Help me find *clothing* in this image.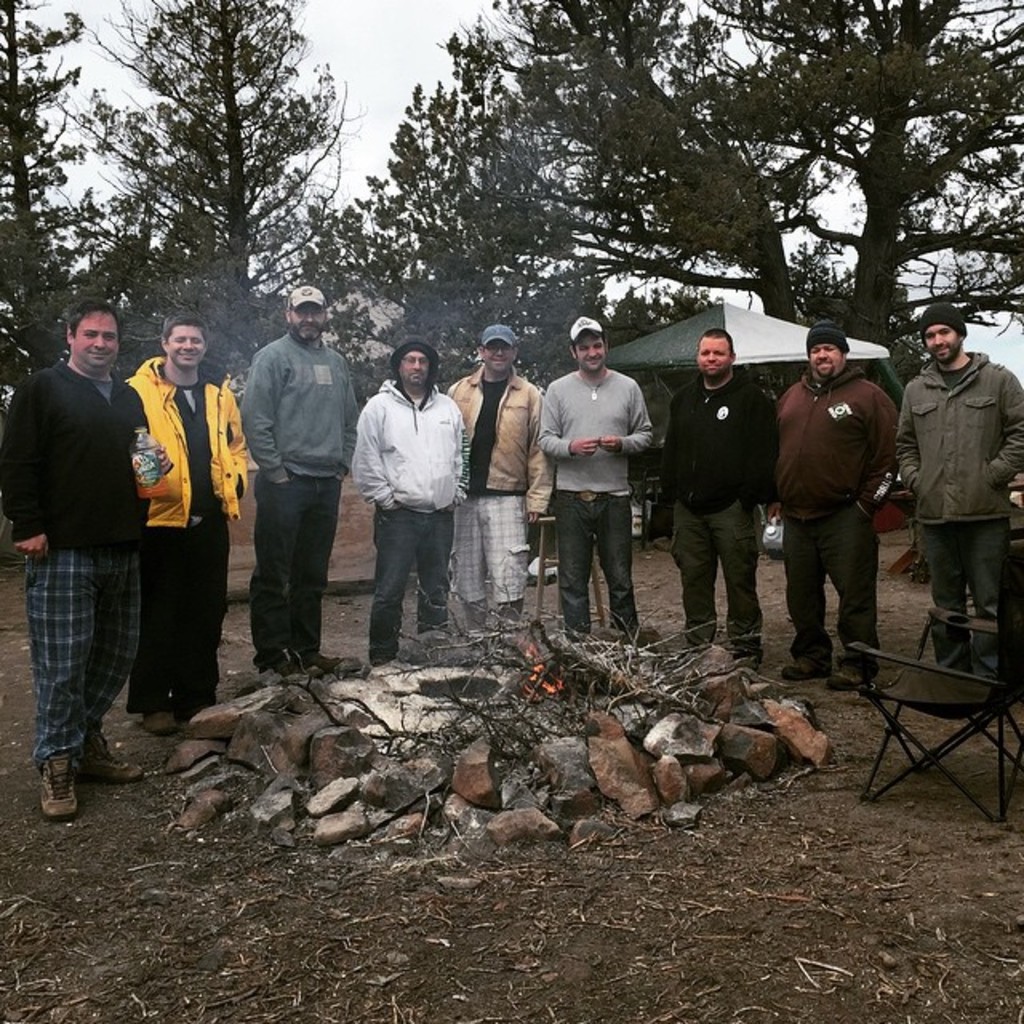
Found it: [left=901, top=349, right=1022, bottom=661].
